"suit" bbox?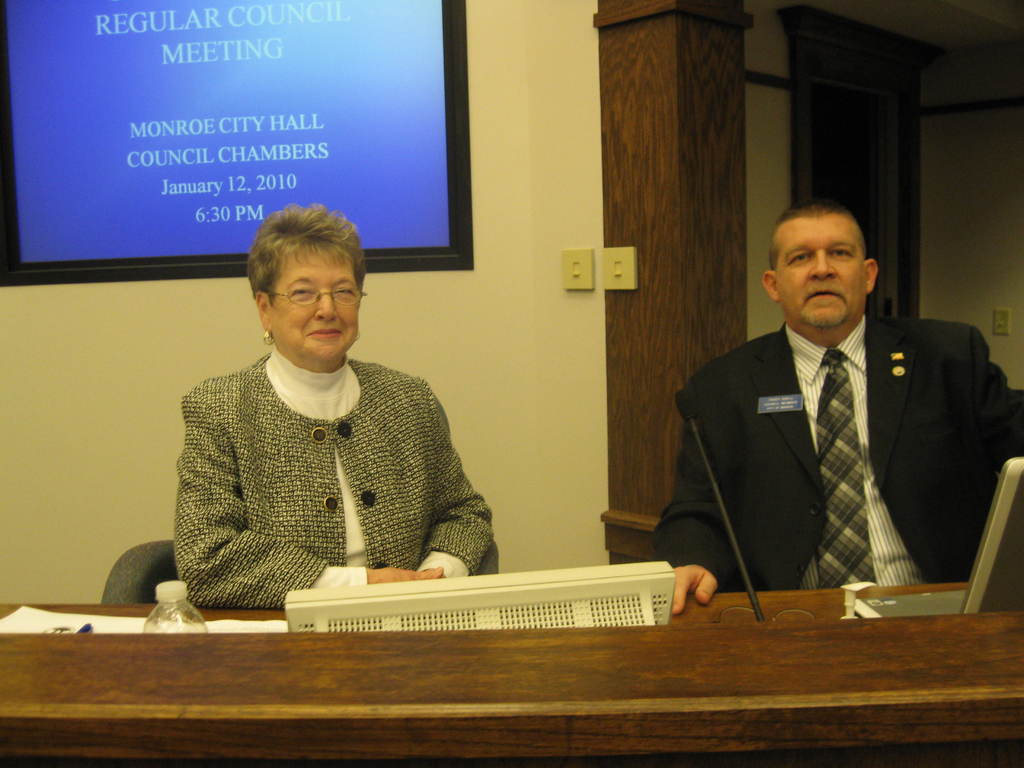
box=[676, 270, 982, 566]
